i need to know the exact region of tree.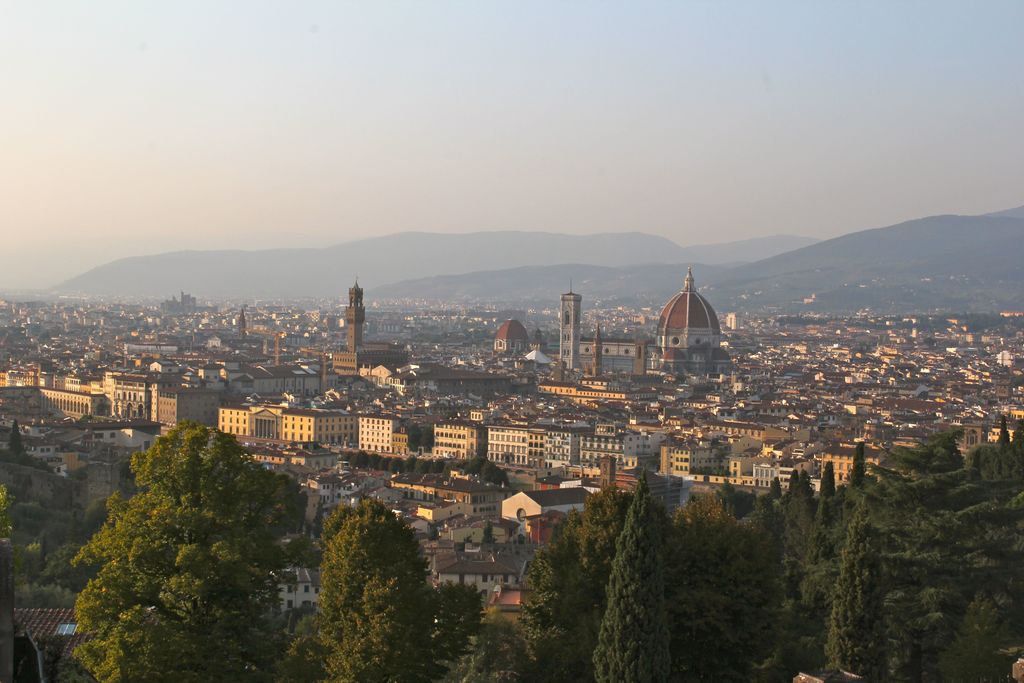
Region: box(593, 473, 680, 682).
